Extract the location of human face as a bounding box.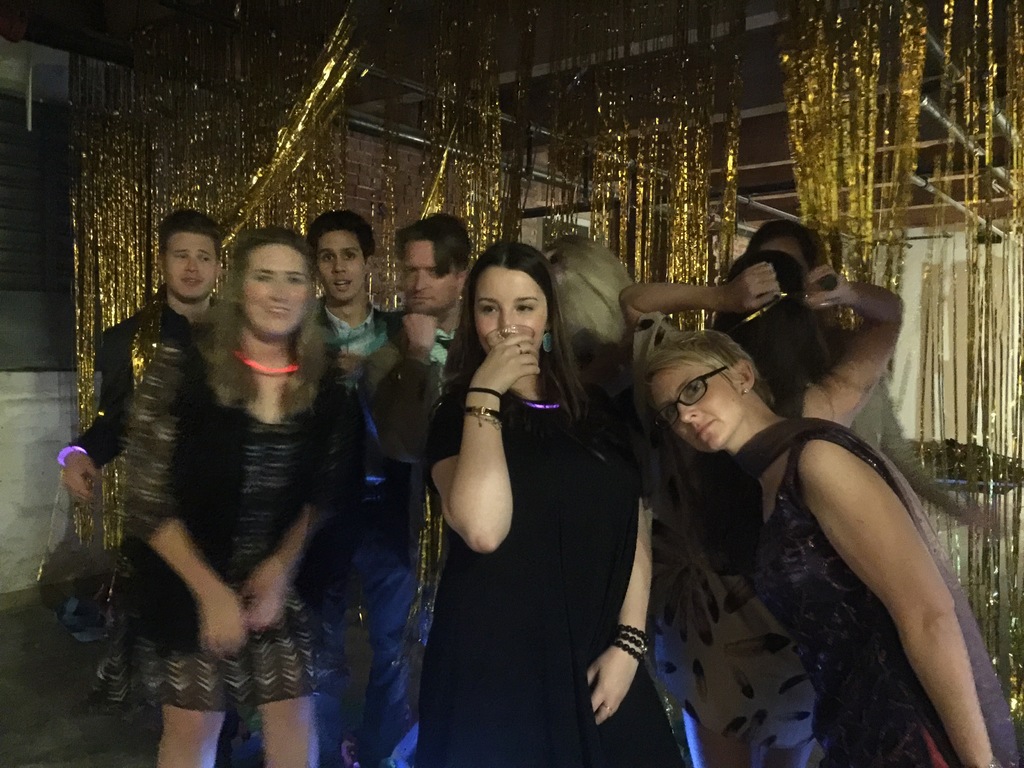
241 240 308 342.
